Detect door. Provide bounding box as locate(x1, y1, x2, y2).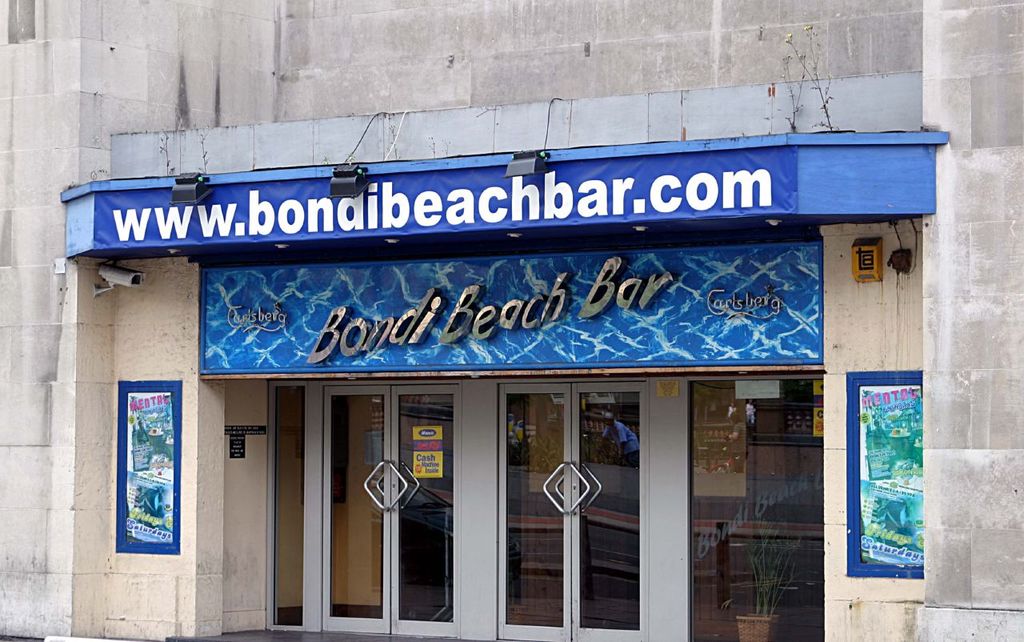
locate(321, 384, 461, 638).
